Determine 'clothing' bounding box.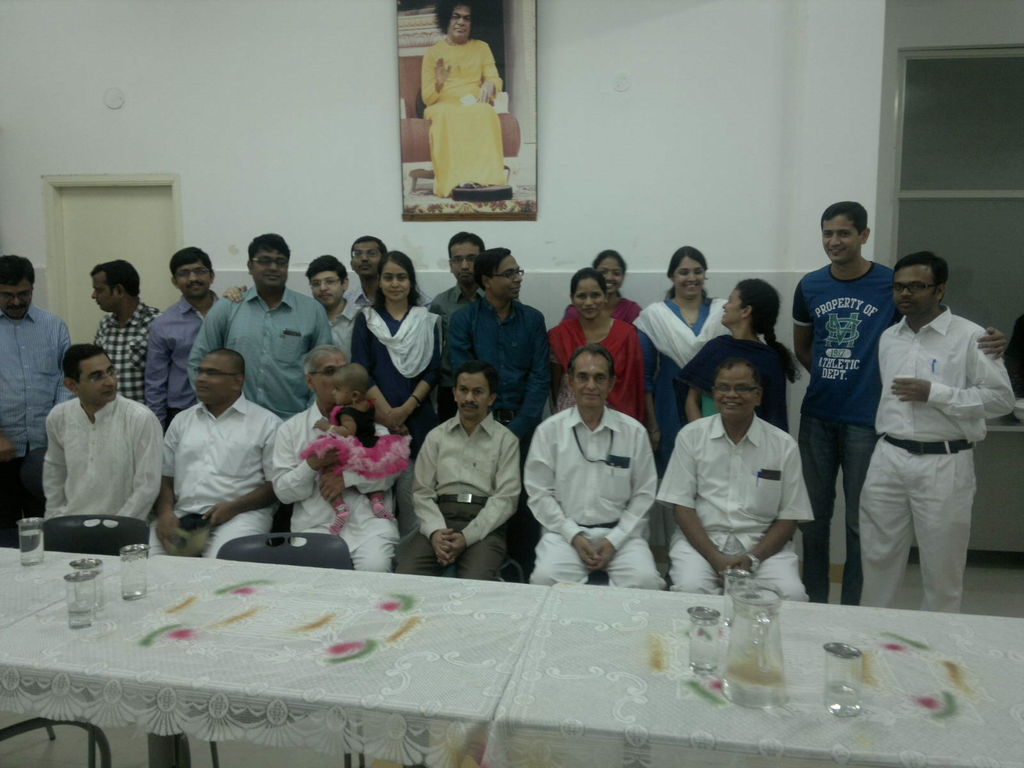
Determined: rect(399, 431, 527, 573).
